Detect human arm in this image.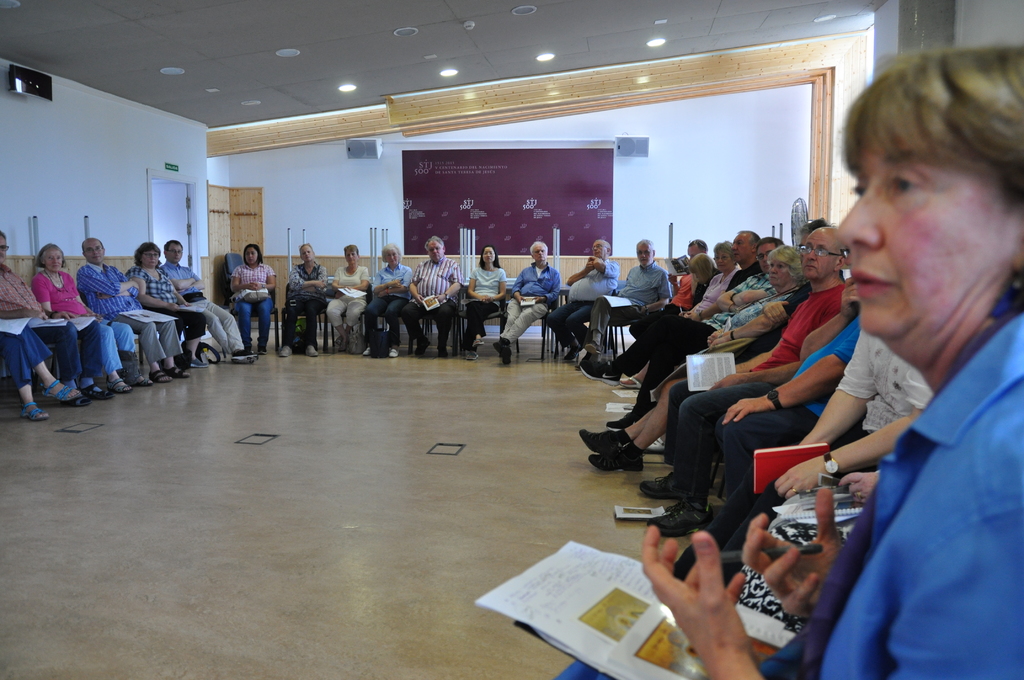
Detection: detection(425, 257, 467, 303).
